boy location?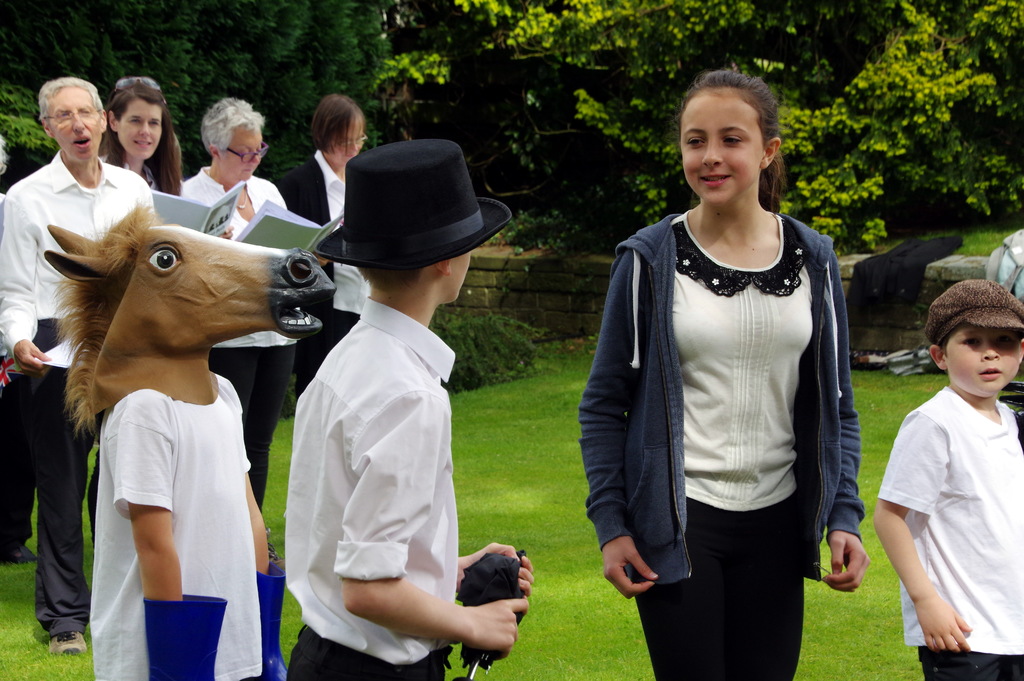
{"left": 283, "top": 140, "right": 535, "bottom": 680}
